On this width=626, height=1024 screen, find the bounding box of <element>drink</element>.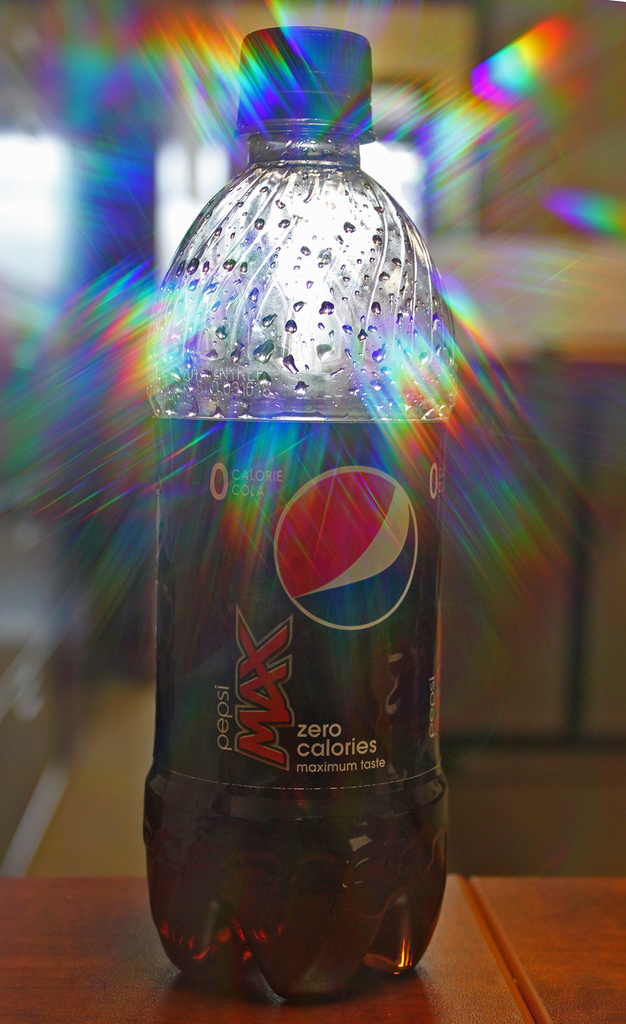
Bounding box: {"left": 147, "top": 25, "right": 447, "bottom": 997}.
